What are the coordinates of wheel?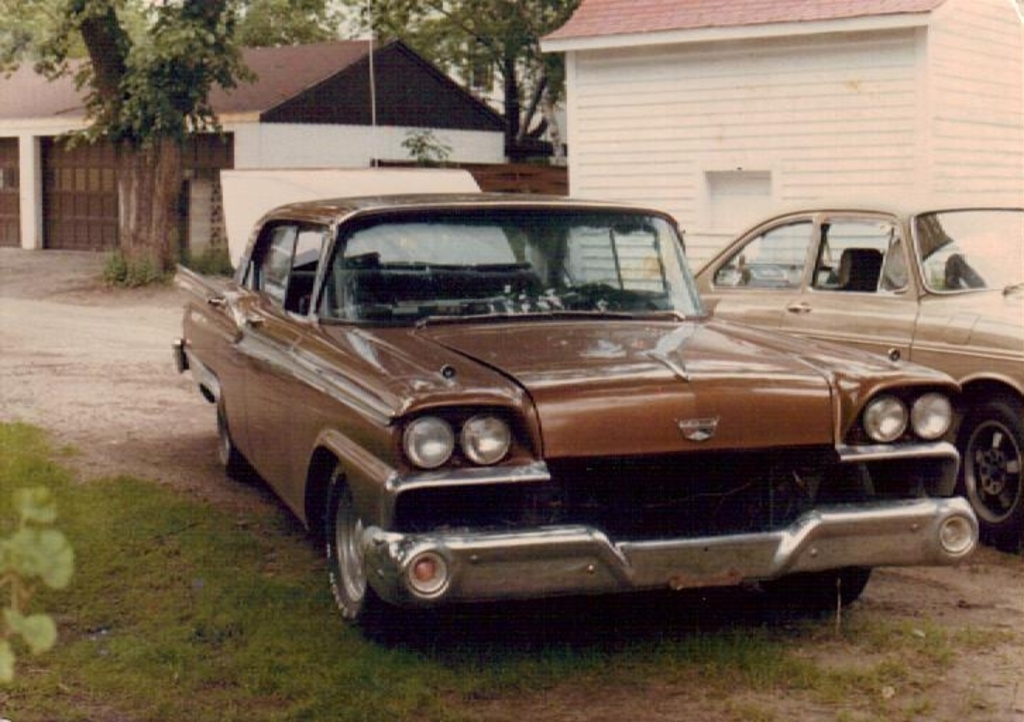
box=[319, 461, 378, 606].
